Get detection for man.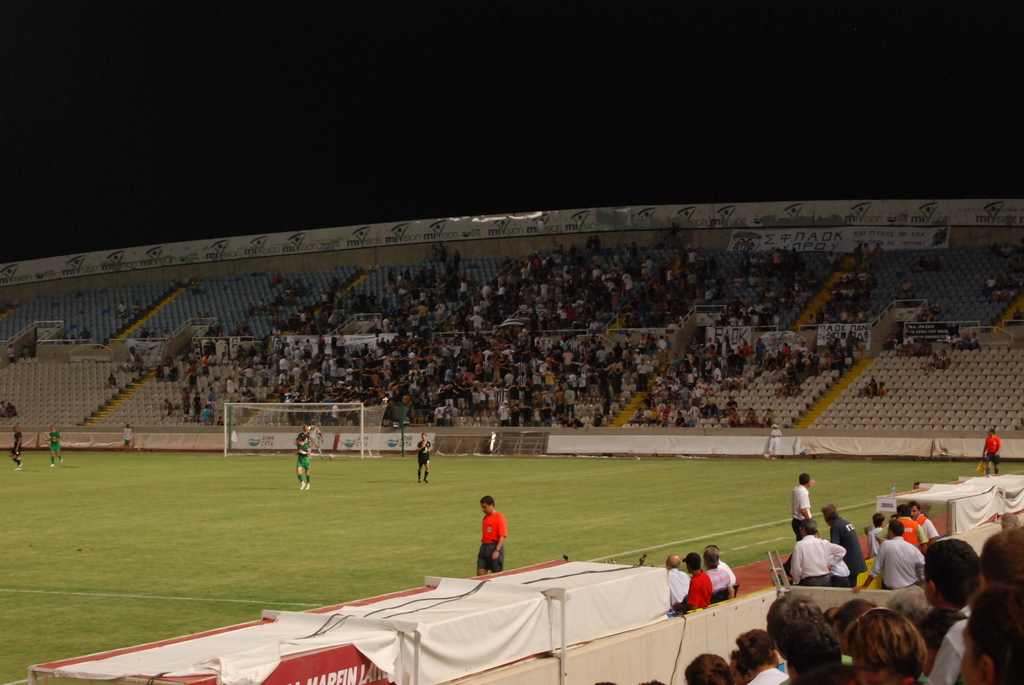
Detection: BBox(853, 518, 928, 593).
